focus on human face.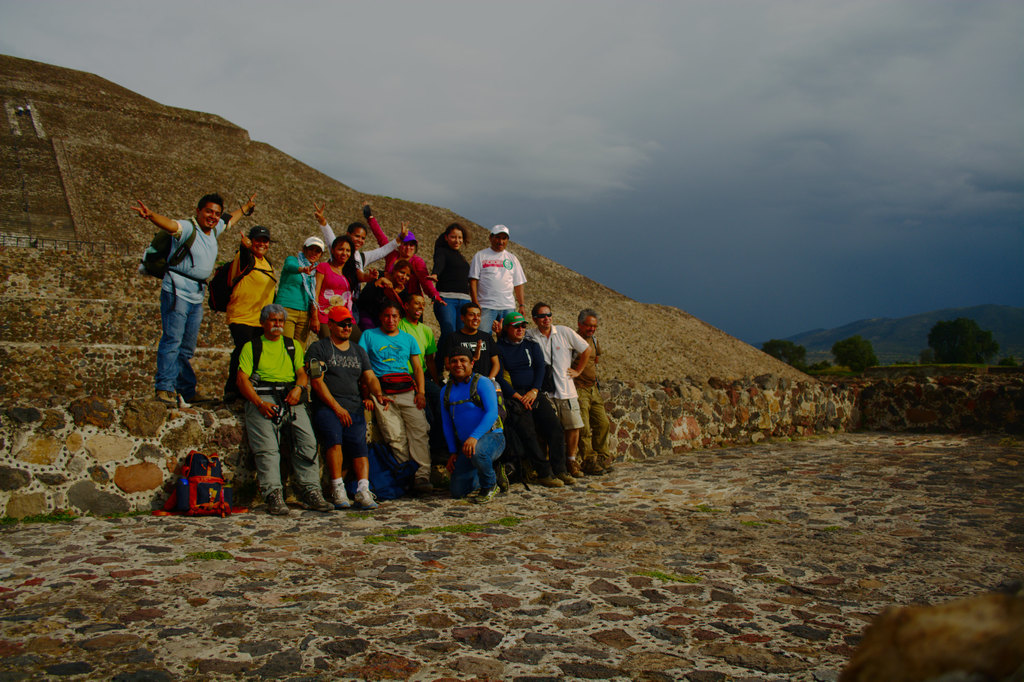
Focused at bbox(266, 316, 283, 341).
